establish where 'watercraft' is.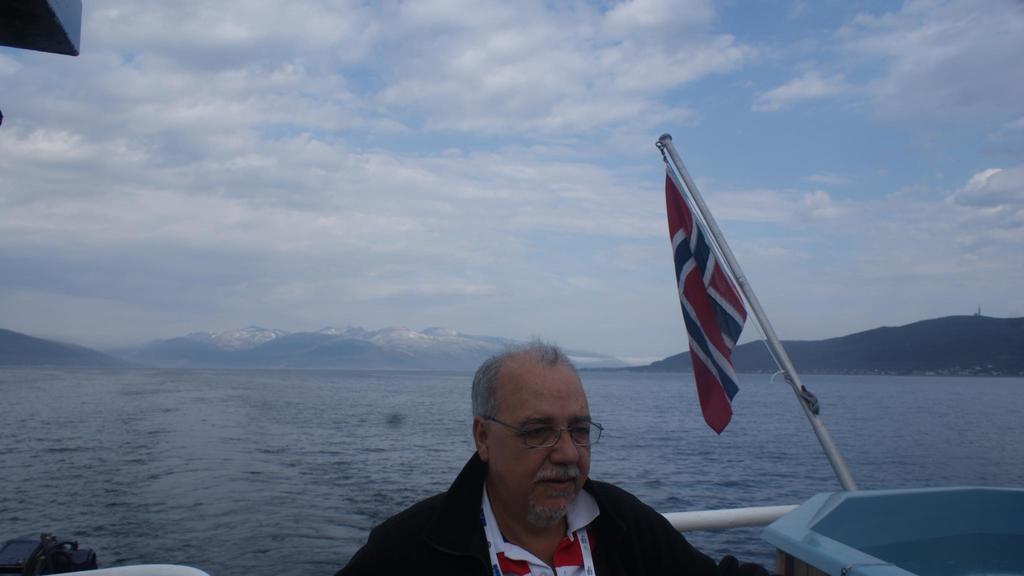
Established at 1:0:1023:573.
